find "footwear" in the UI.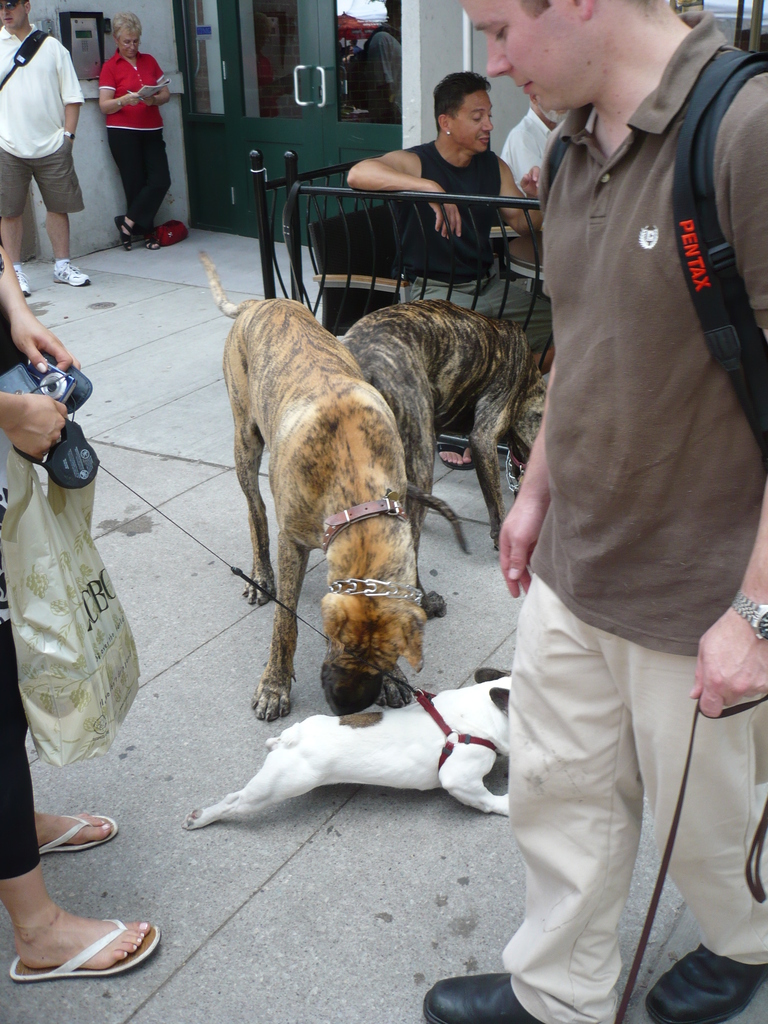
UI element at 644 946 767 1023.
